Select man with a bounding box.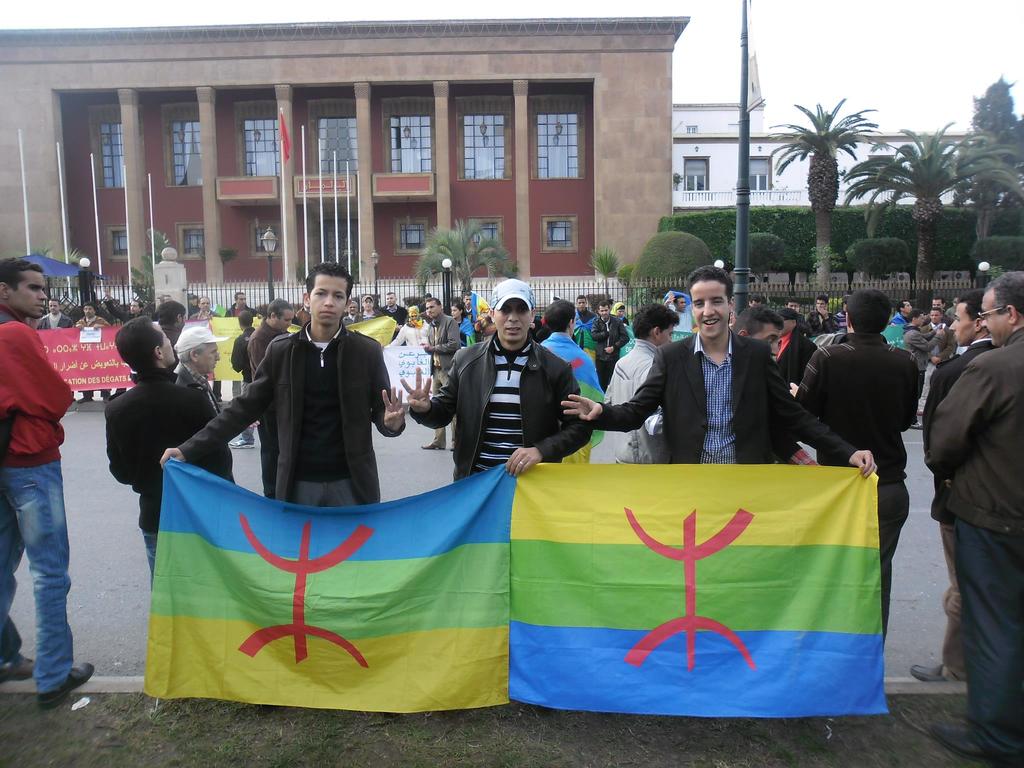
341,302,356,322.
